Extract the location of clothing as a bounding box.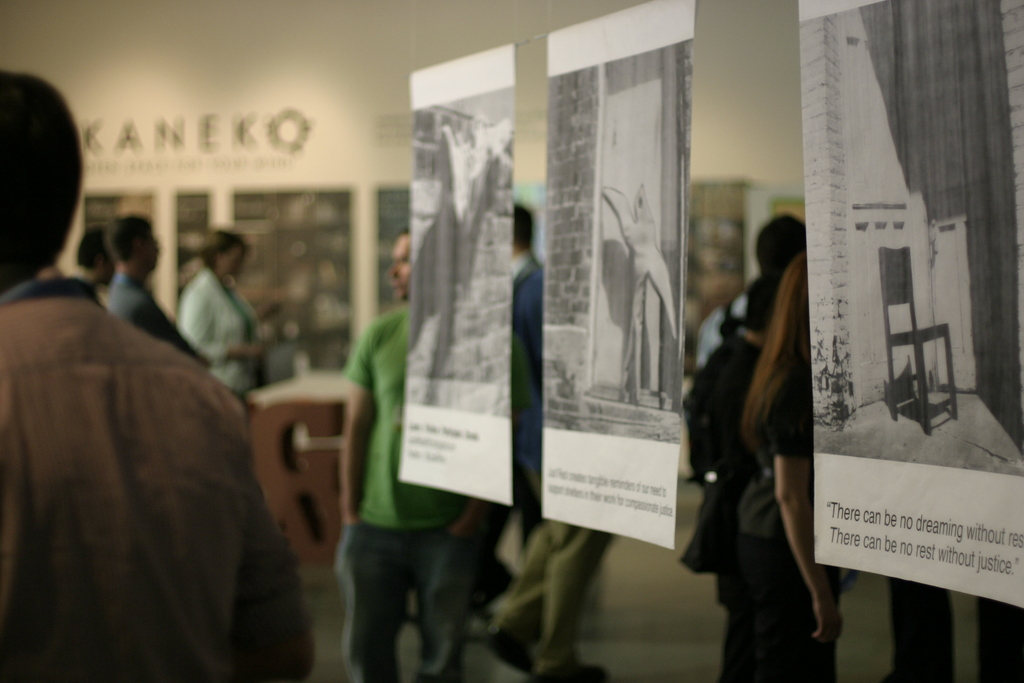
detection(87, 274, 108, 308).
